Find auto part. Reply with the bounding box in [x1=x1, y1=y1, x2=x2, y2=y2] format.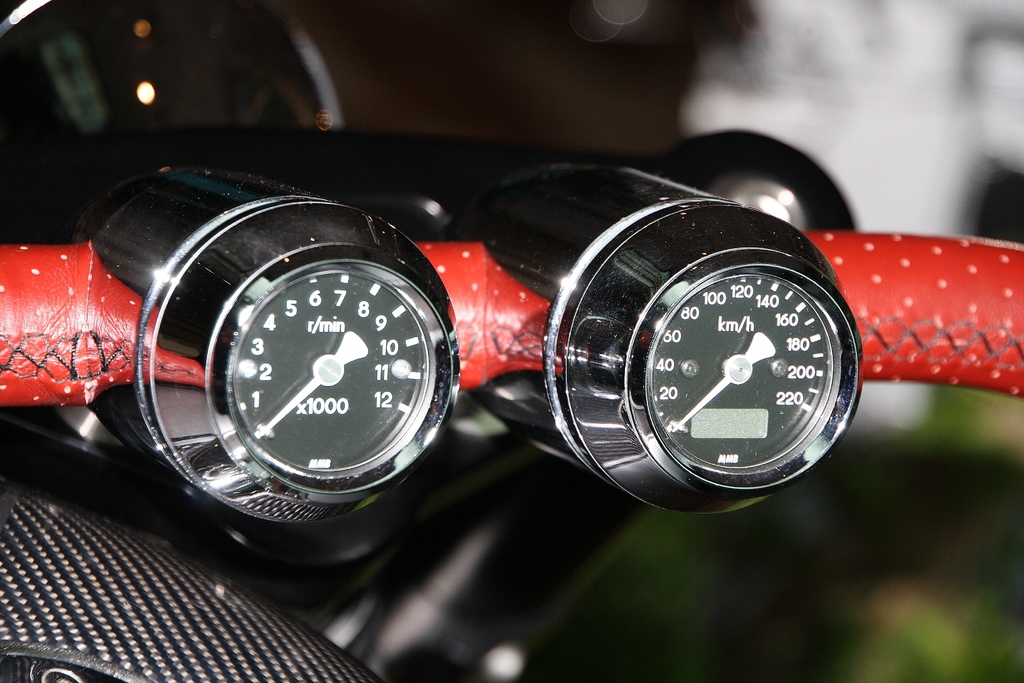
[x1=0, y1=0, x2=1023, y2=682].
